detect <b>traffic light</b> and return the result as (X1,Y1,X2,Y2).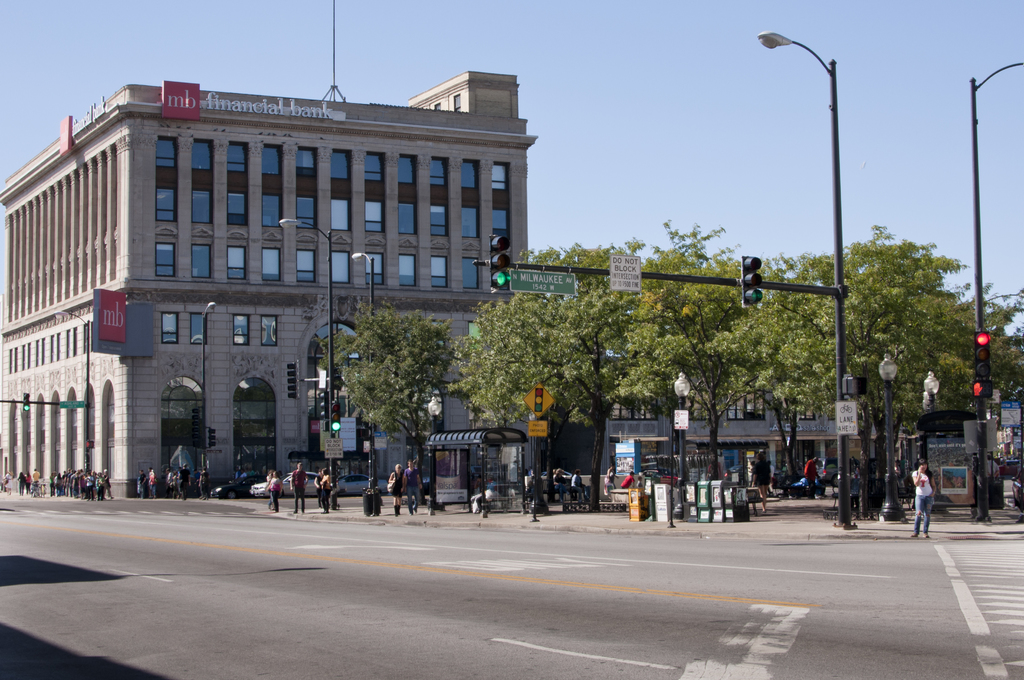
(739,255,762,308).
